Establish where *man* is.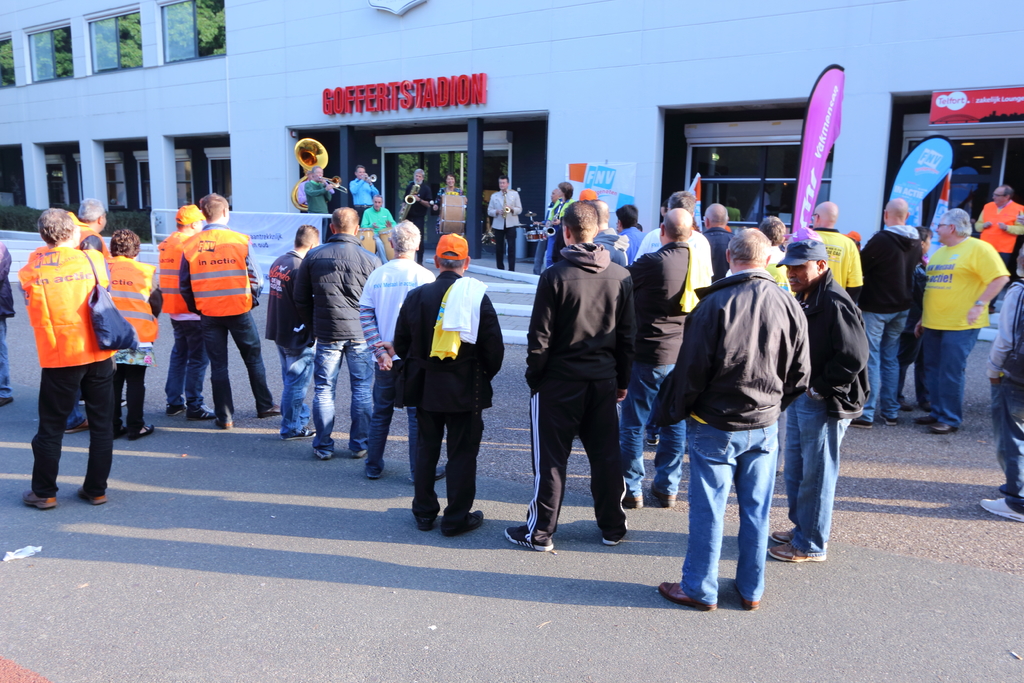
Established at [x1=436, y1=169, x2=472, y2=198].
